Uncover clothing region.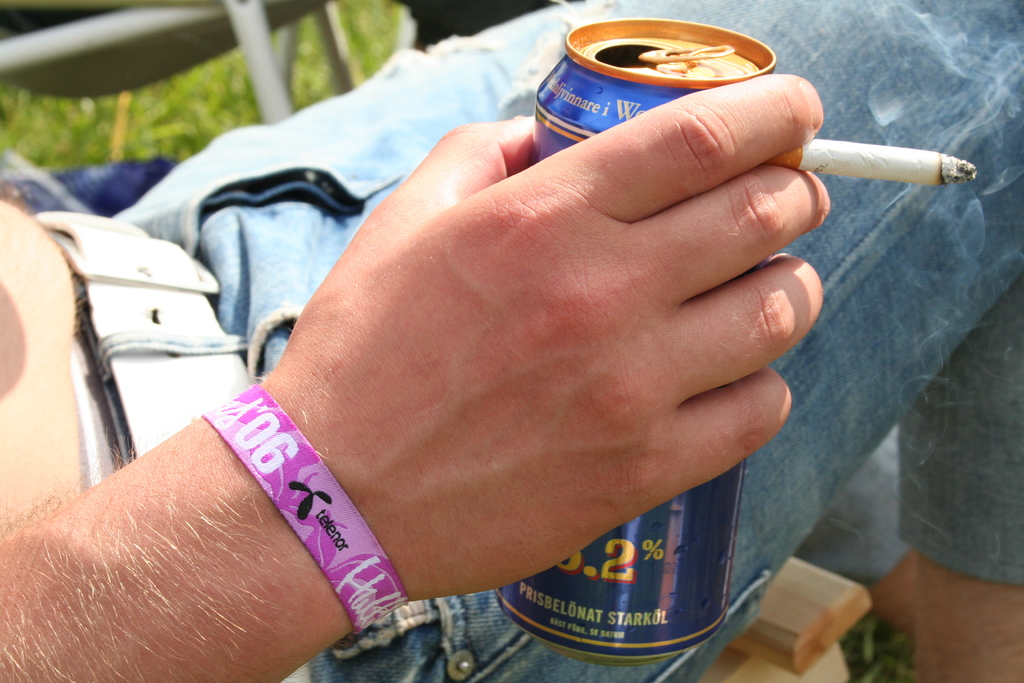
Uncovered: locate(42, 0, 1023, 682).
